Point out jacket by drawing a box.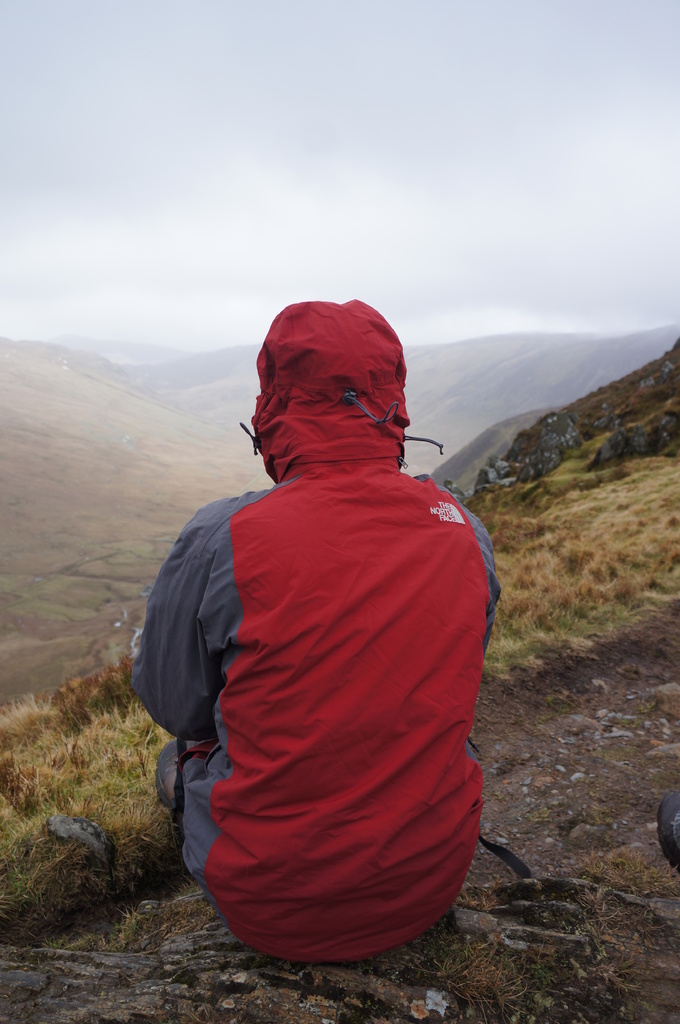
box(132, 344, 505, 909).
